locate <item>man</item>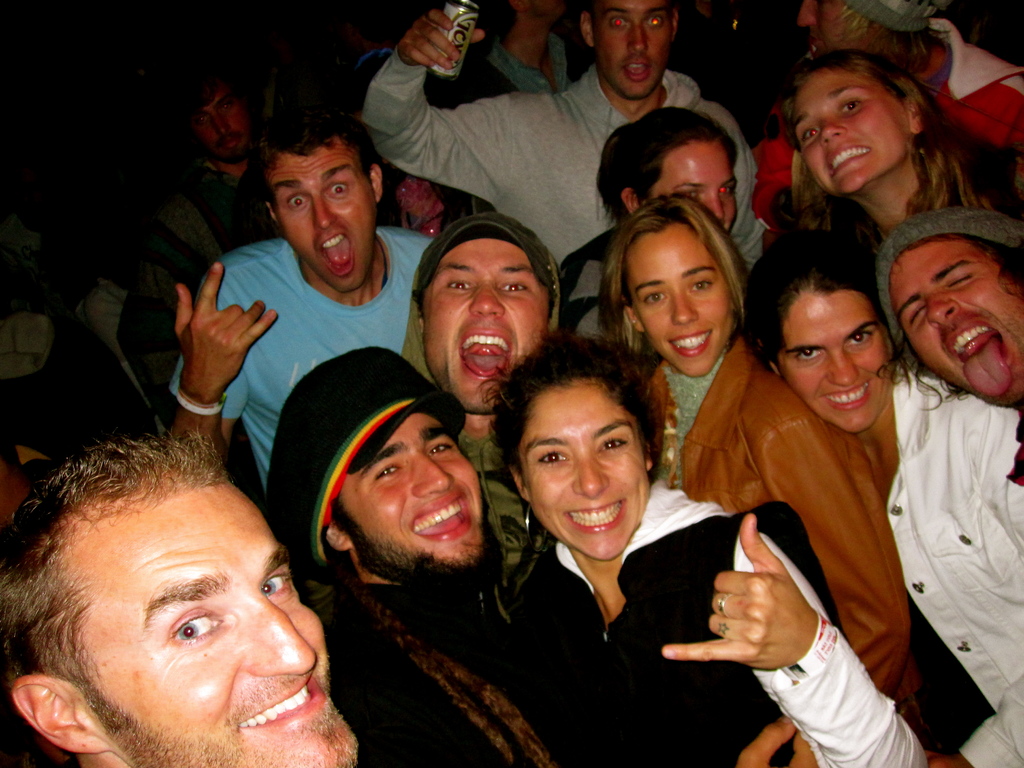
bbox=(134, 84, 281, 320)
